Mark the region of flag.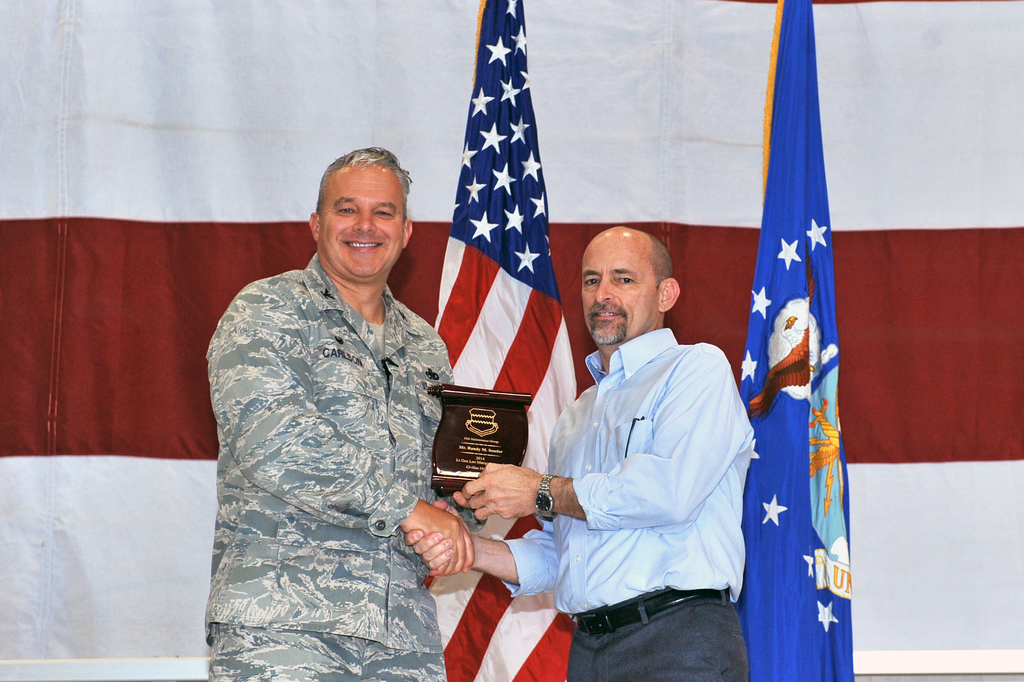
Region: l=728, t=0, r=852, b=681.
